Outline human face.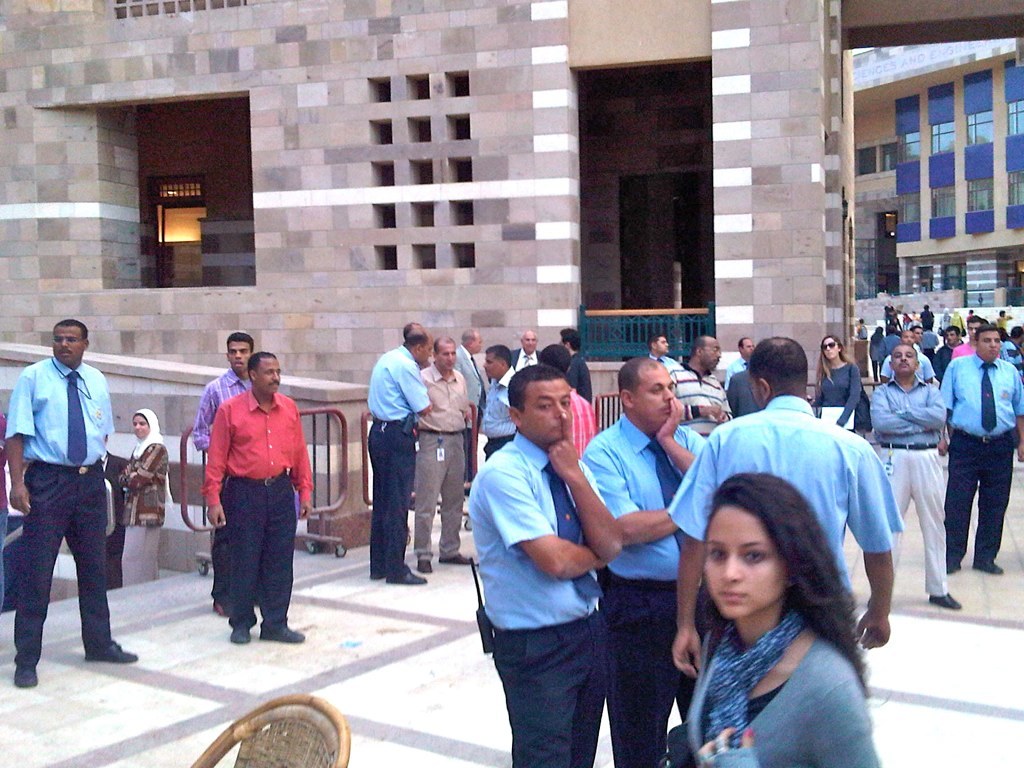
Outline: bbox(127, 409, 161, 447).
